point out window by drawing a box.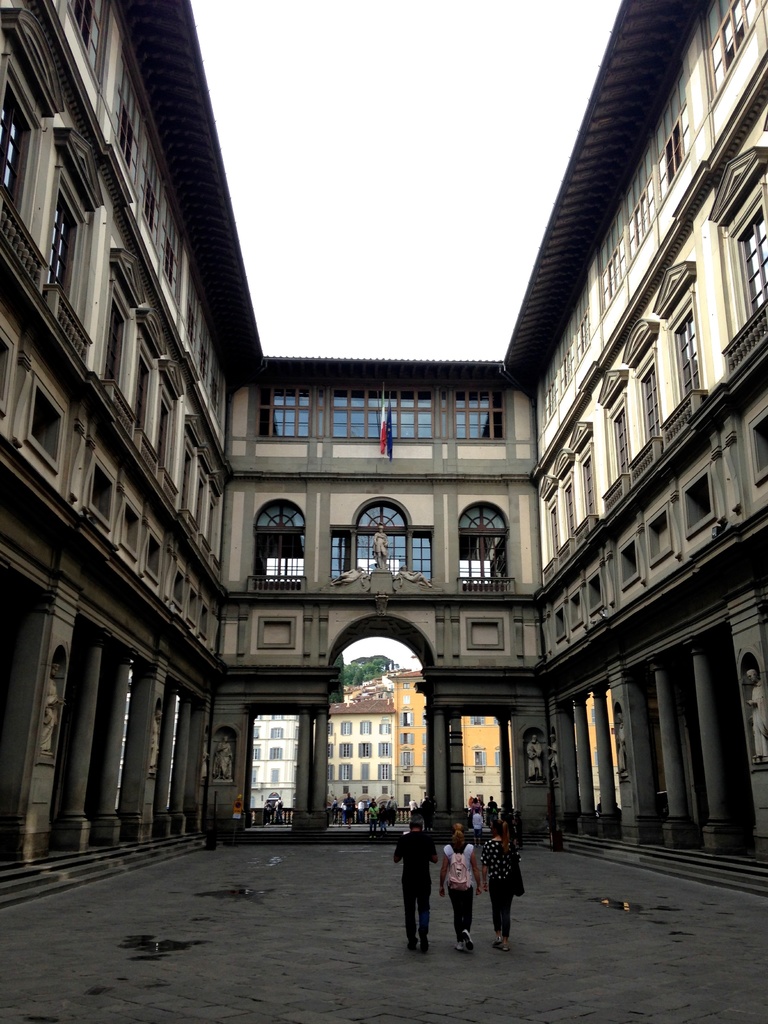
[159,363,182,490].
